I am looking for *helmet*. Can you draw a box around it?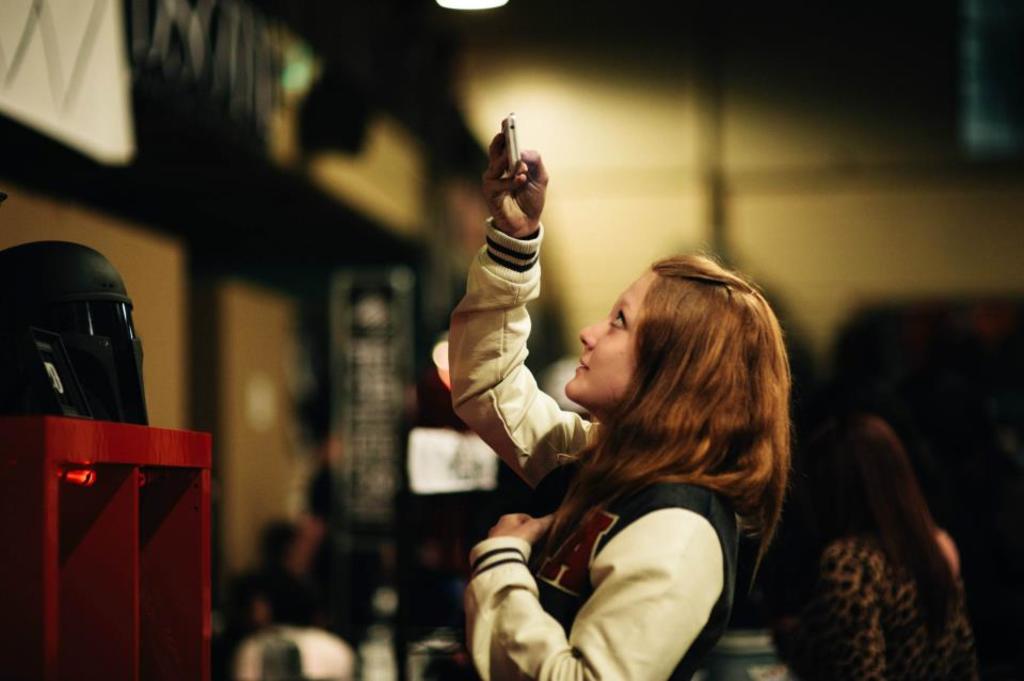
Sure, the bounding box is crop(10, 239, 149, 432).
